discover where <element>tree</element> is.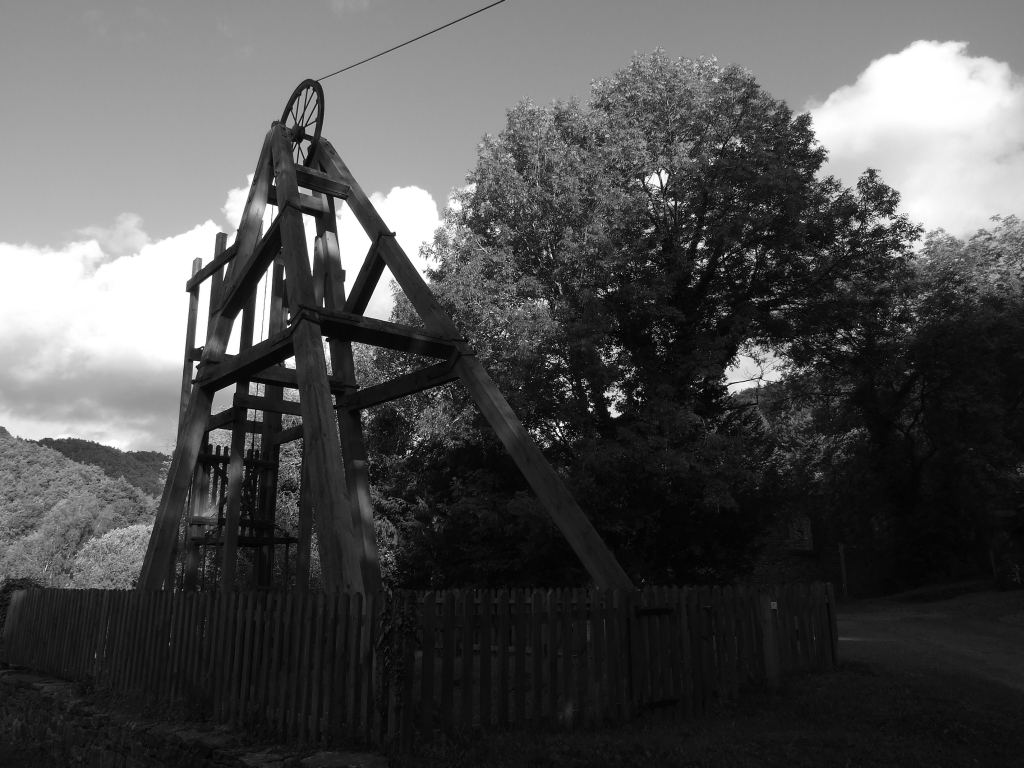
Discovered at [left=366, top=45, right=918, bottom=586].
